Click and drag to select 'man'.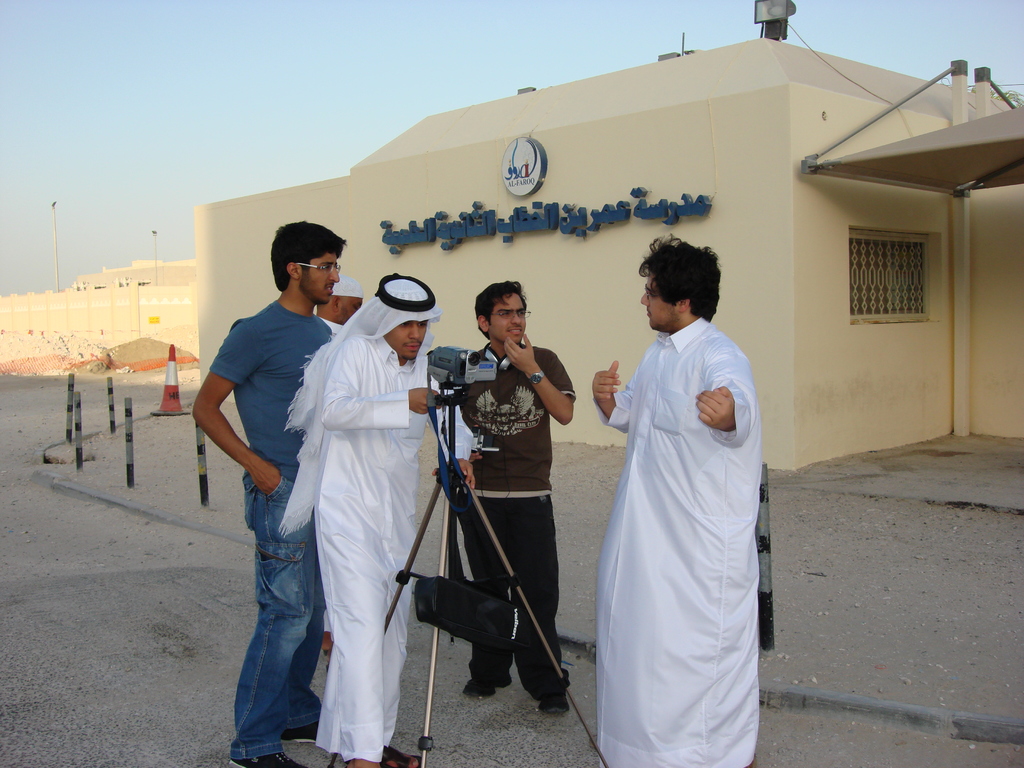
Selection: [193,223,351,767].
